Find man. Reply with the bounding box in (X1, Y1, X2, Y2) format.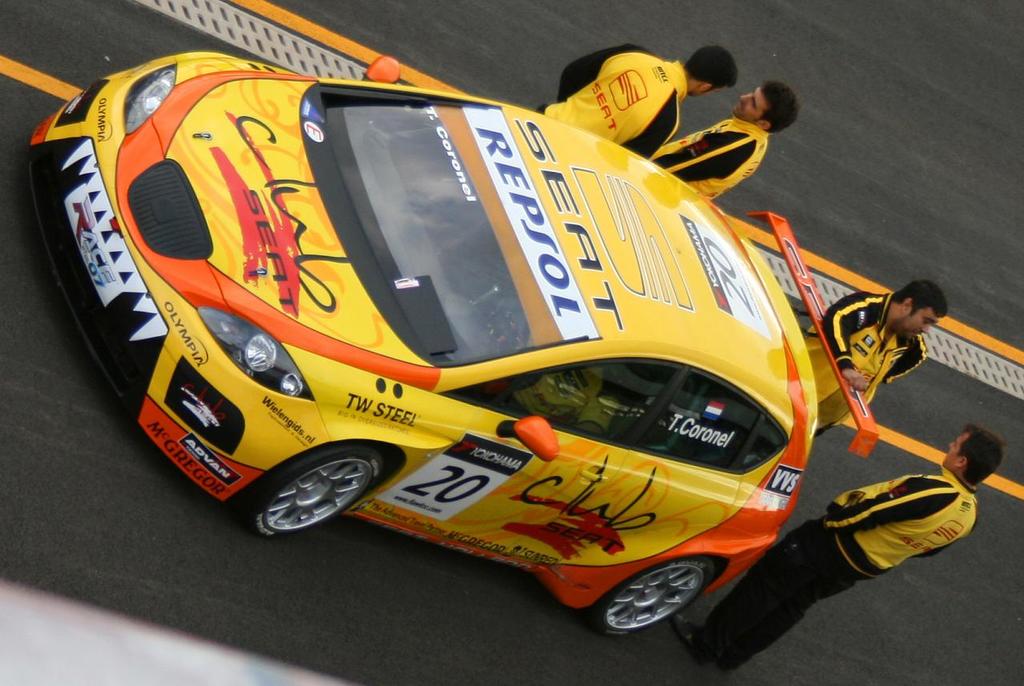
(689, 439, 997, 670).
